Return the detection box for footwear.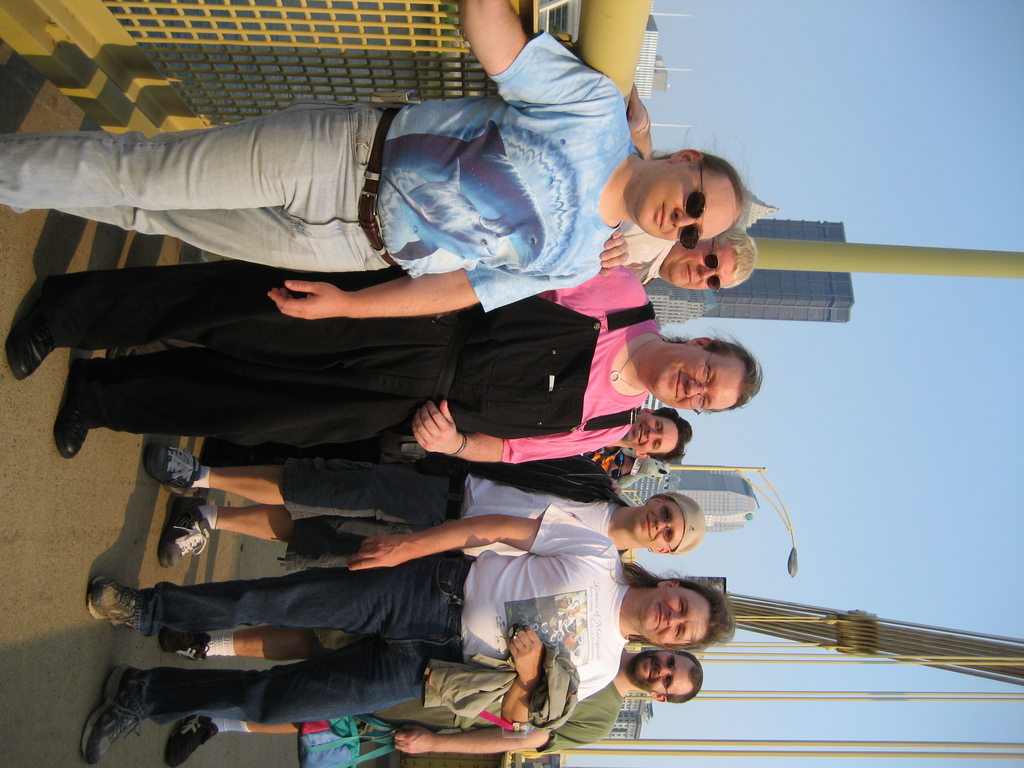
(left=169, top=719, right=216, bottom=765).
